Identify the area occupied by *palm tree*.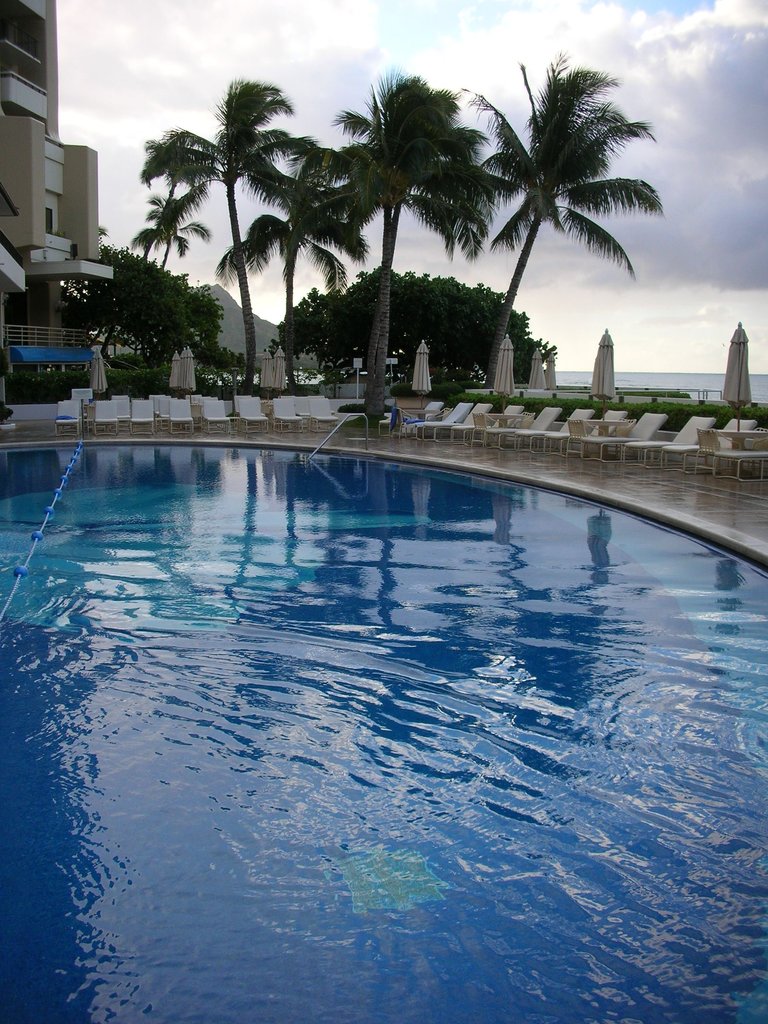
Area: 308,69,525,423.
